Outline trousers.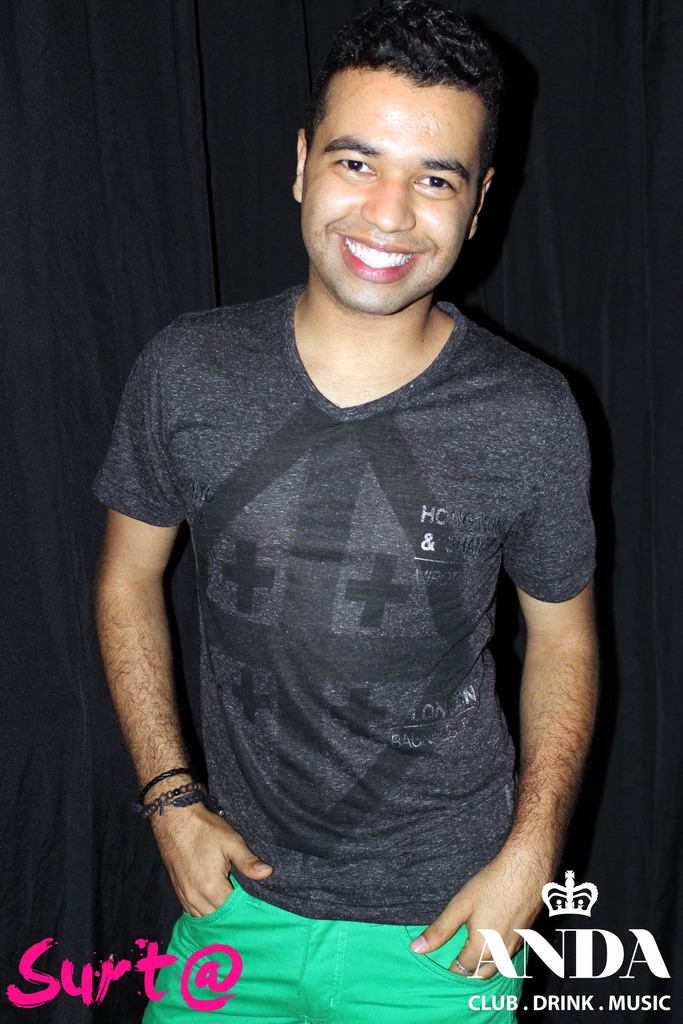
Outline: x1=141 y1=867 x2=535 y2=1023.
